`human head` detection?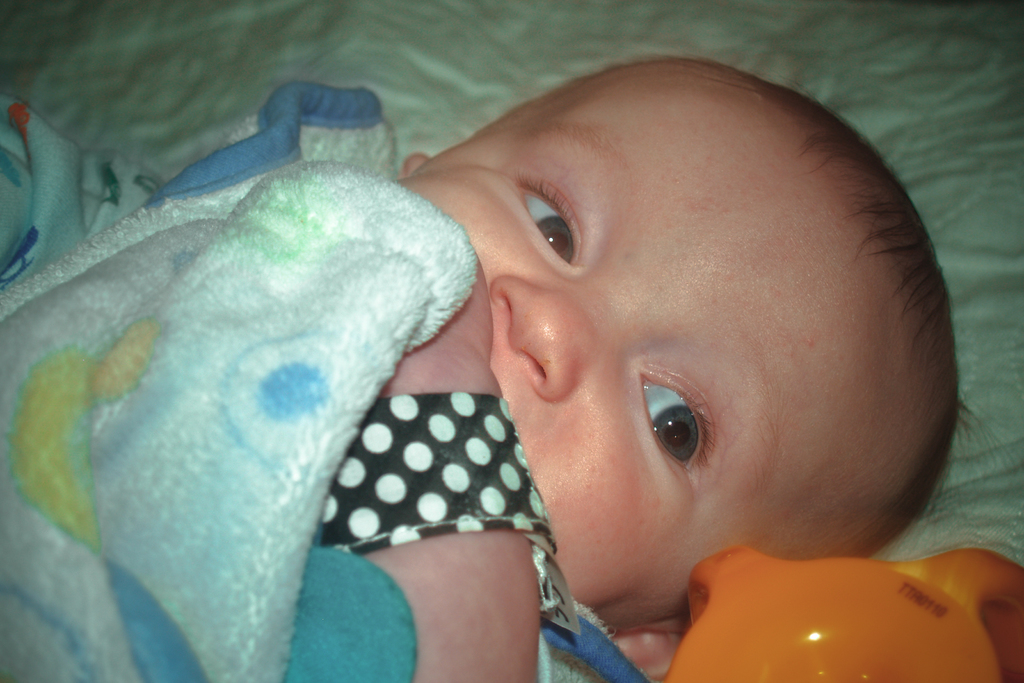
[x1=397, y1=60, x2=913, y2=604]
